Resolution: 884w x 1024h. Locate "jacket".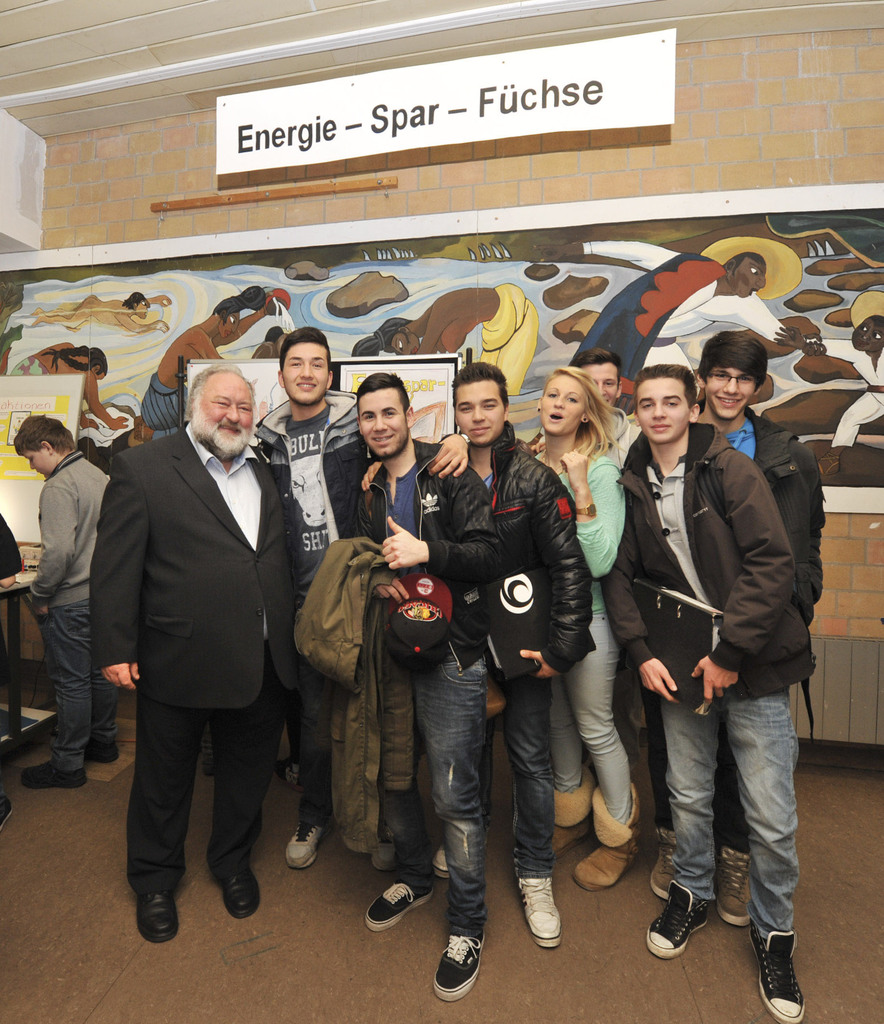
443:400:609:714.
